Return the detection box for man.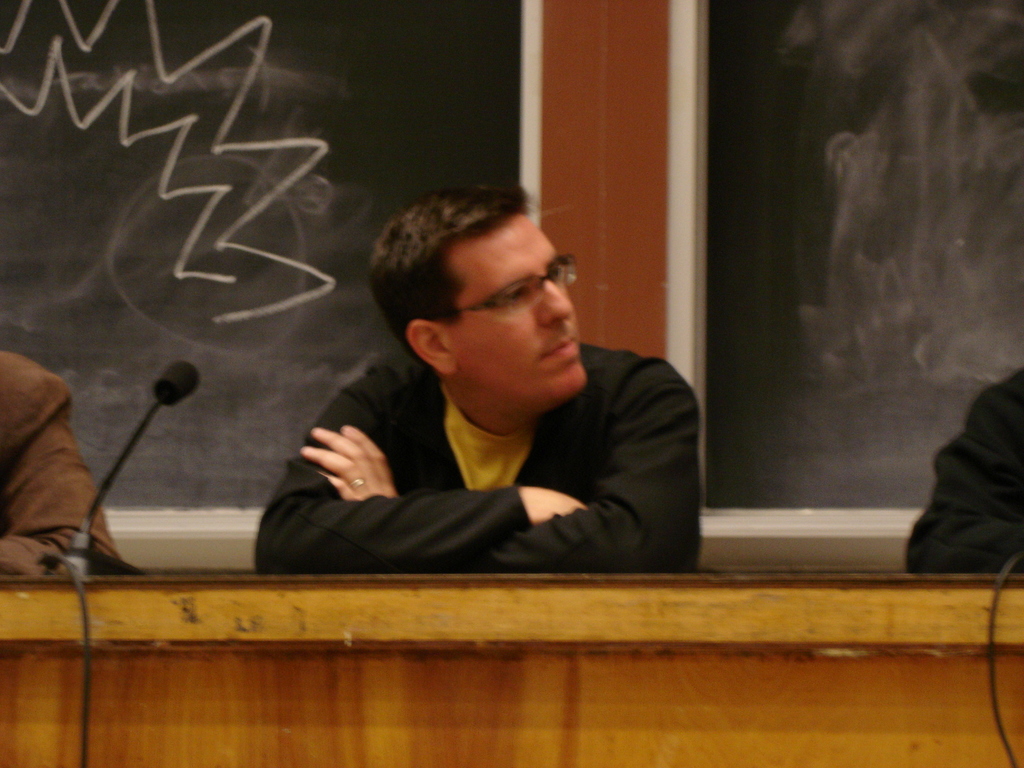
<box>250,186,701,577</box>.
